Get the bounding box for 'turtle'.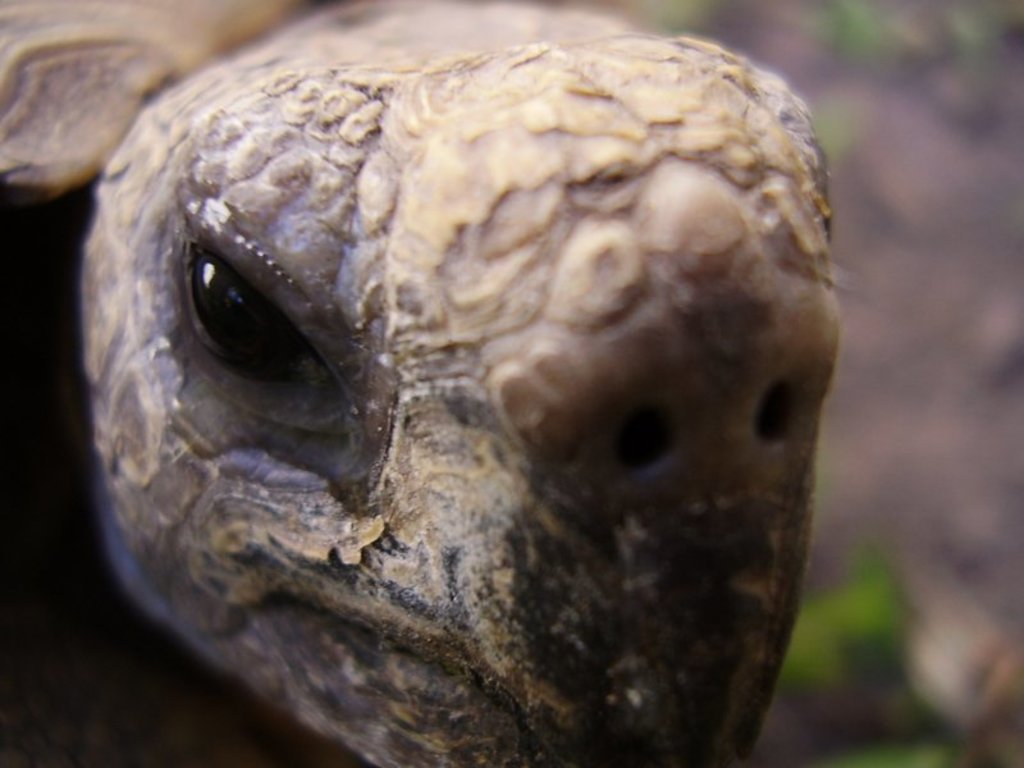
locate(0, 0, 846, 767).
